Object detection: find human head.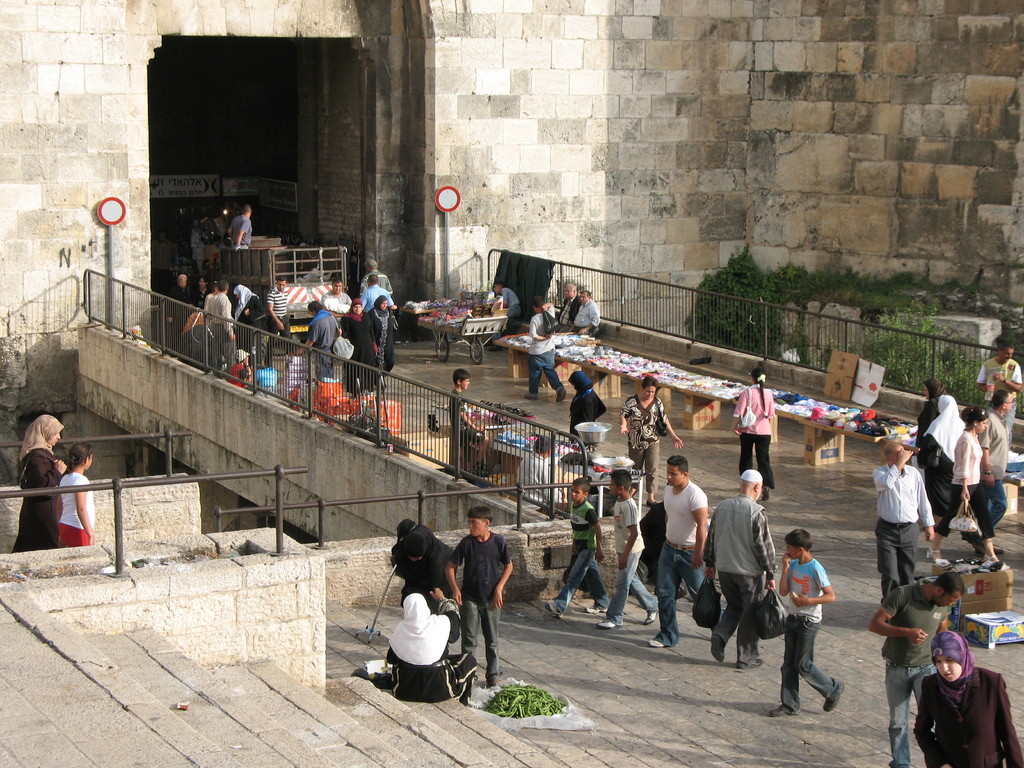
bbox(883, 440, 904, 468).
